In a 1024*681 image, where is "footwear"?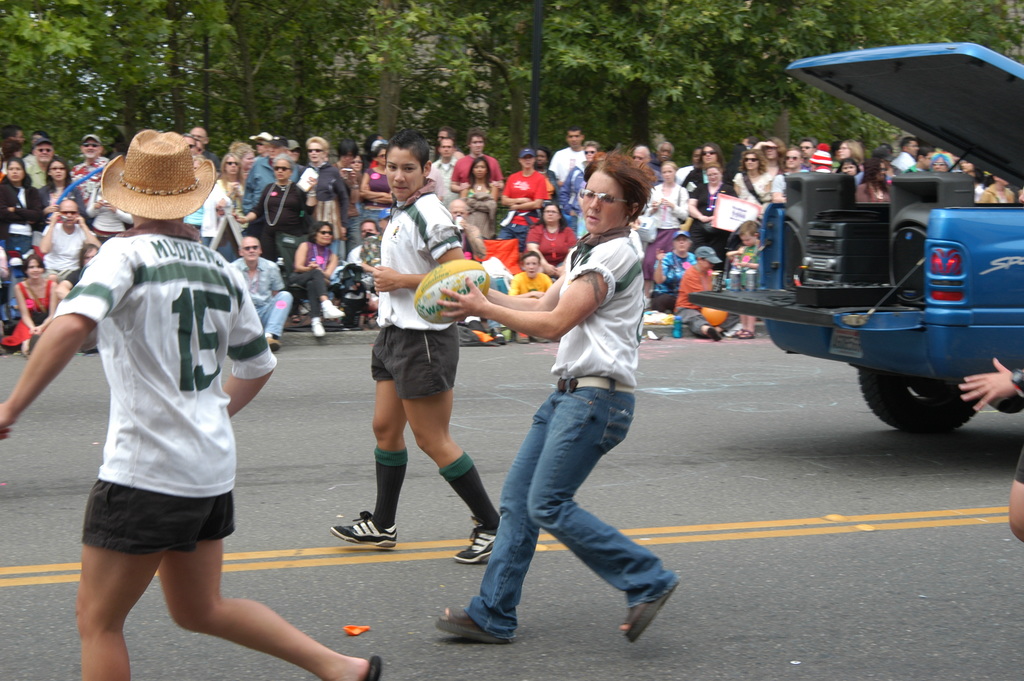
490,334,506,345.
